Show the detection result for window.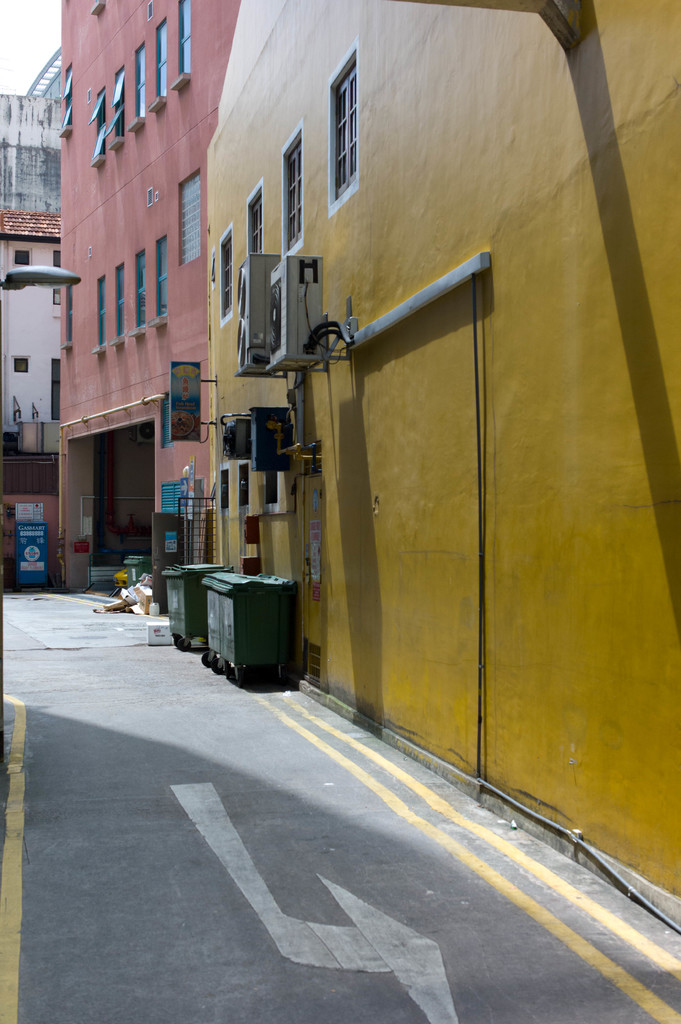
box=[154, 236, 168, 316].
